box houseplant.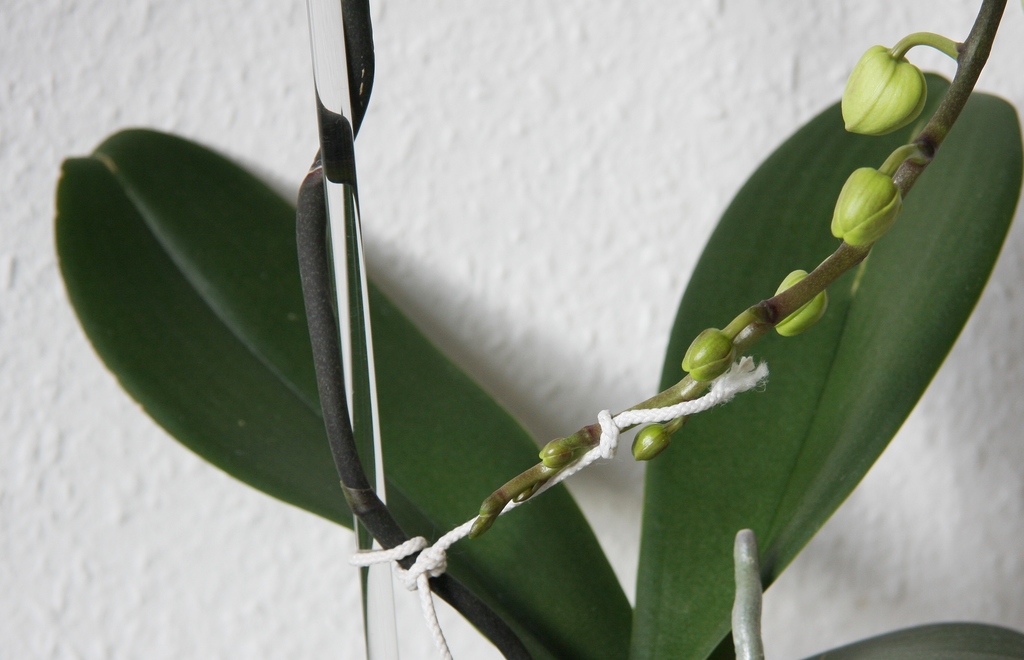
locate(60, 0, 1007, 659).
